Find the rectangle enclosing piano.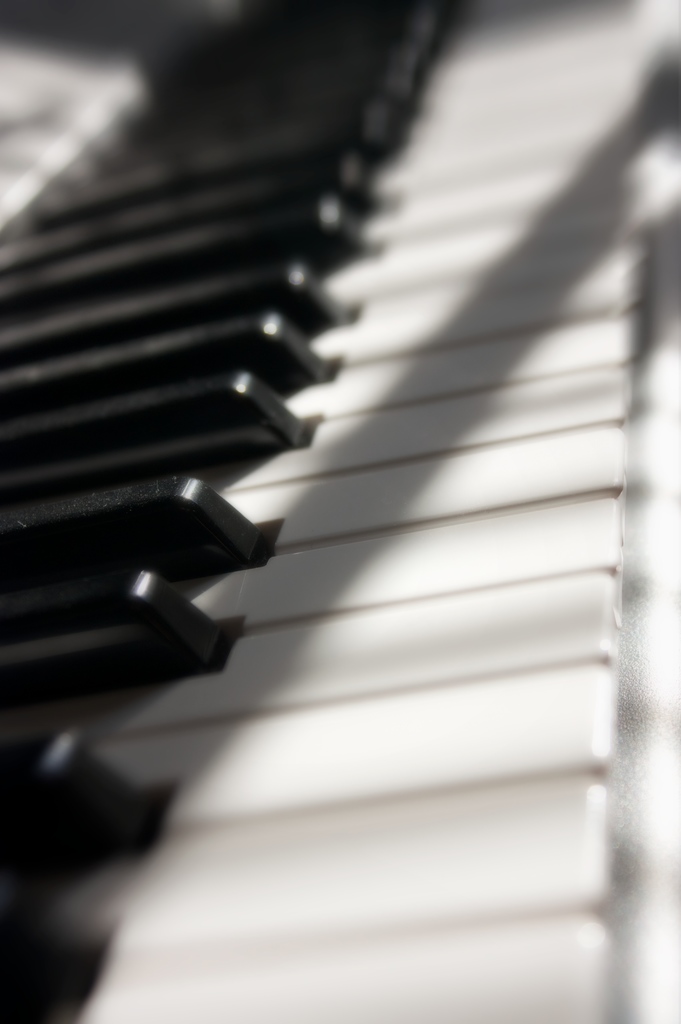
crop(0, 0, 632, 1023).
